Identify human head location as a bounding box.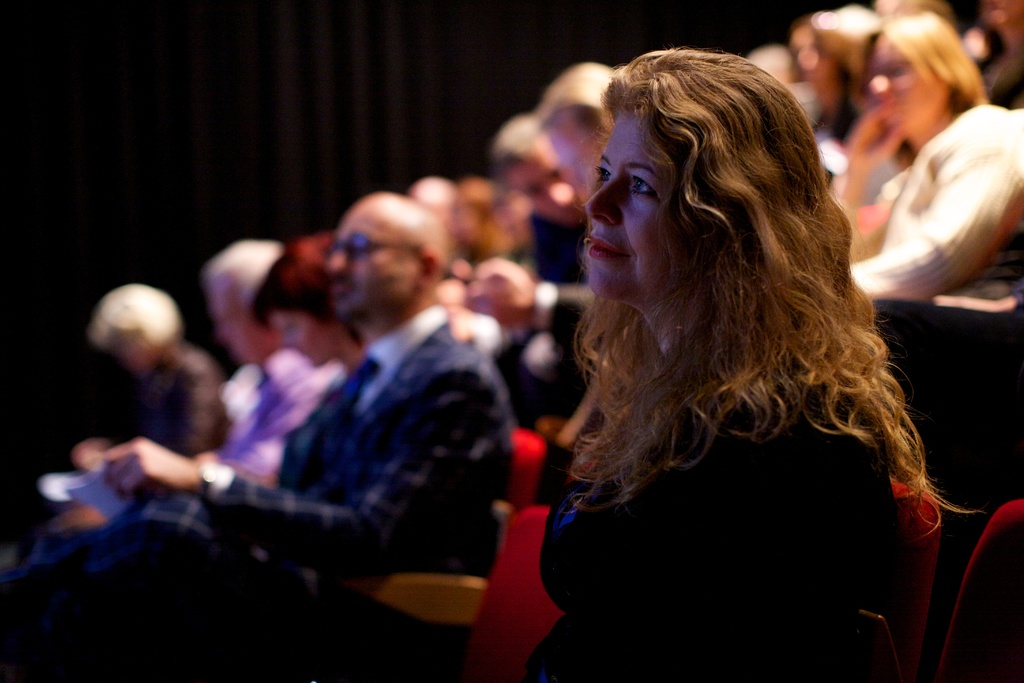
bbox=(252, 238, 367, 366).
